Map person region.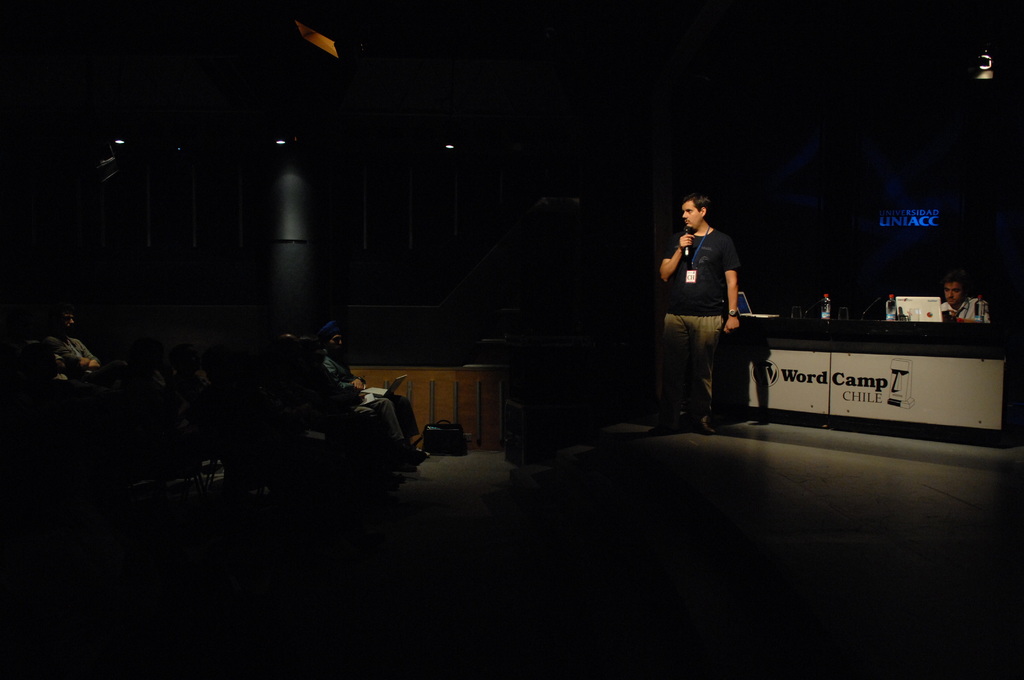
Mapped to 668 181 759 423.
